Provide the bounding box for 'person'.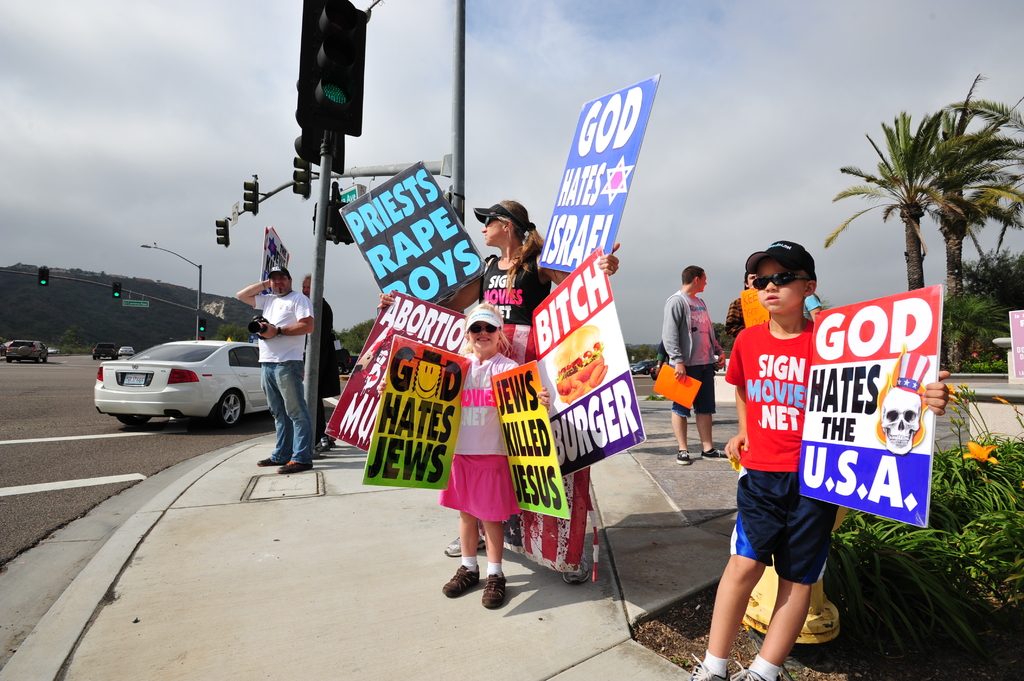
238,267,311,474.
